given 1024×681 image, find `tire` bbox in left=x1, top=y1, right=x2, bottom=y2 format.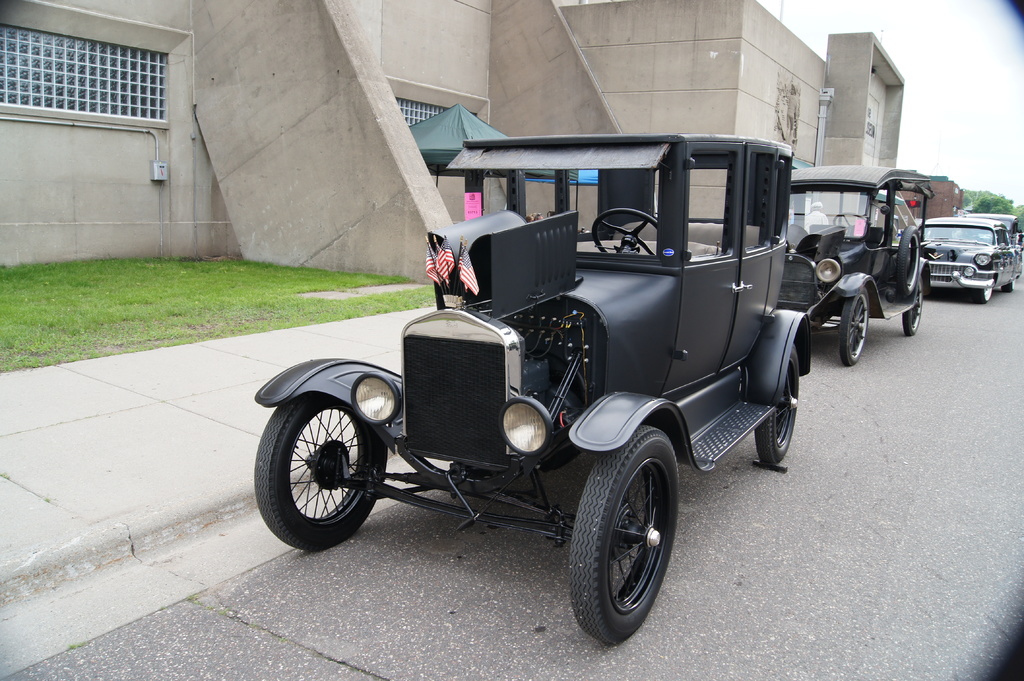
left=841, top=288, right=870, bottom=367.
